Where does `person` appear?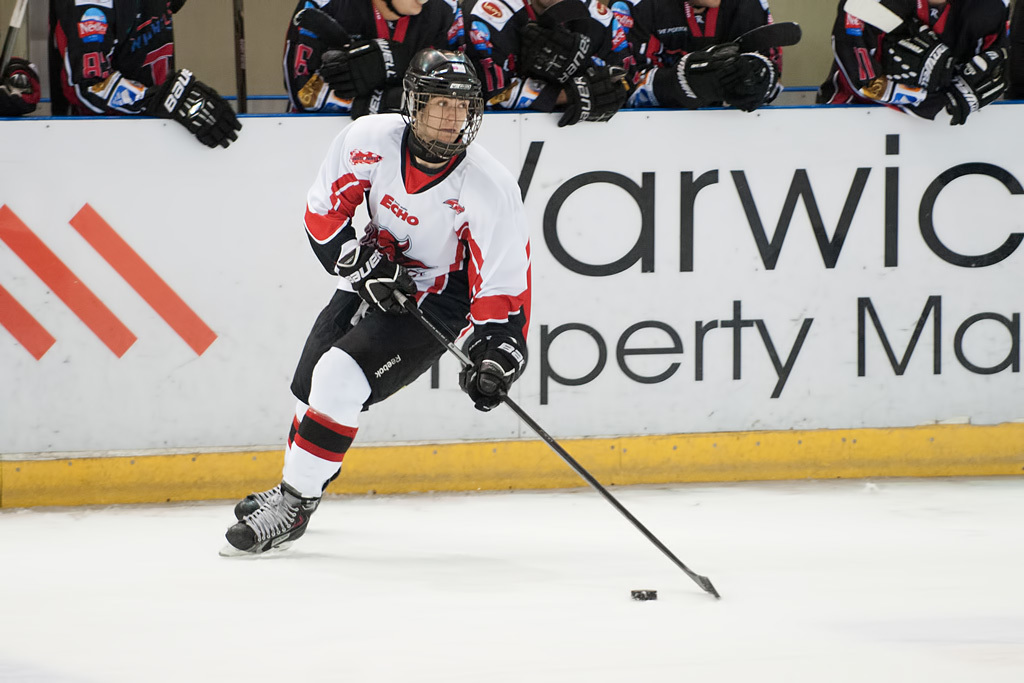
Appears at bbox=(230, 66, 523, 556).
